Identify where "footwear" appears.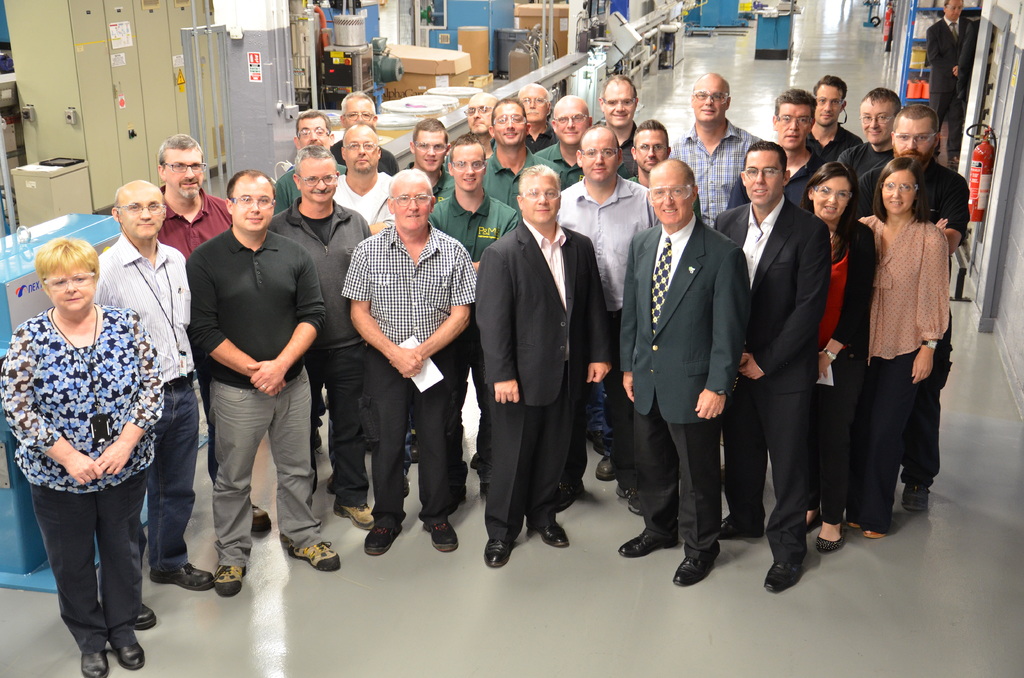
Appears at [314,432,324,454].
